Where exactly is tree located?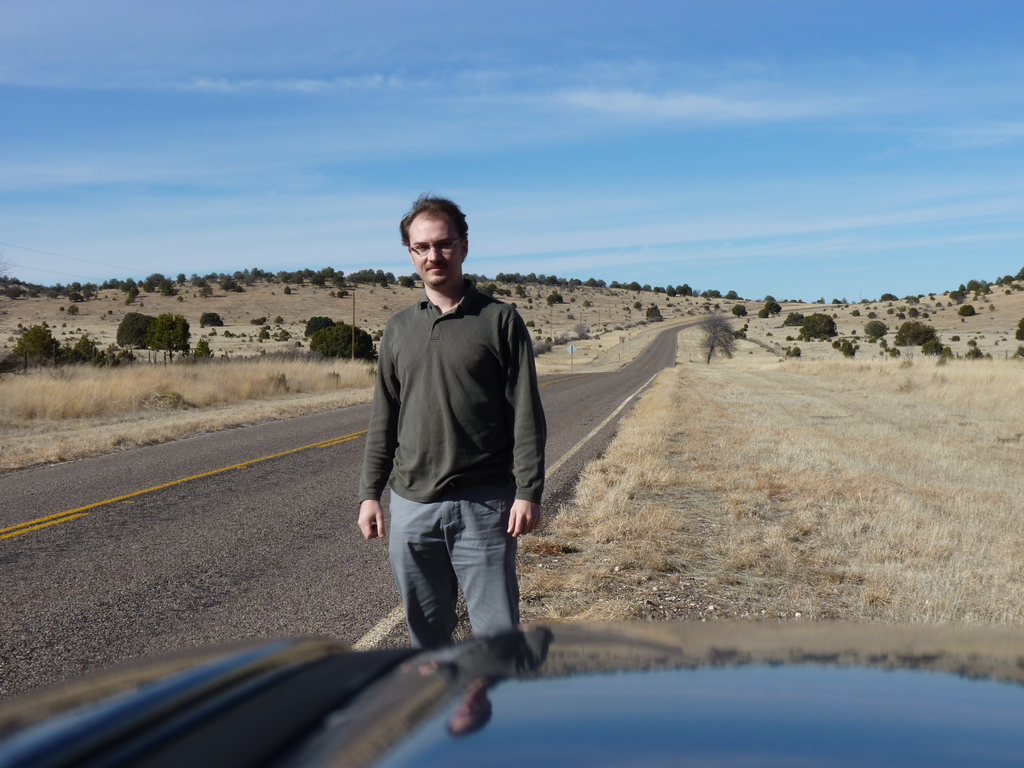
Its bounding box is [x1=191, y1=337, x2=216, y2=365].
